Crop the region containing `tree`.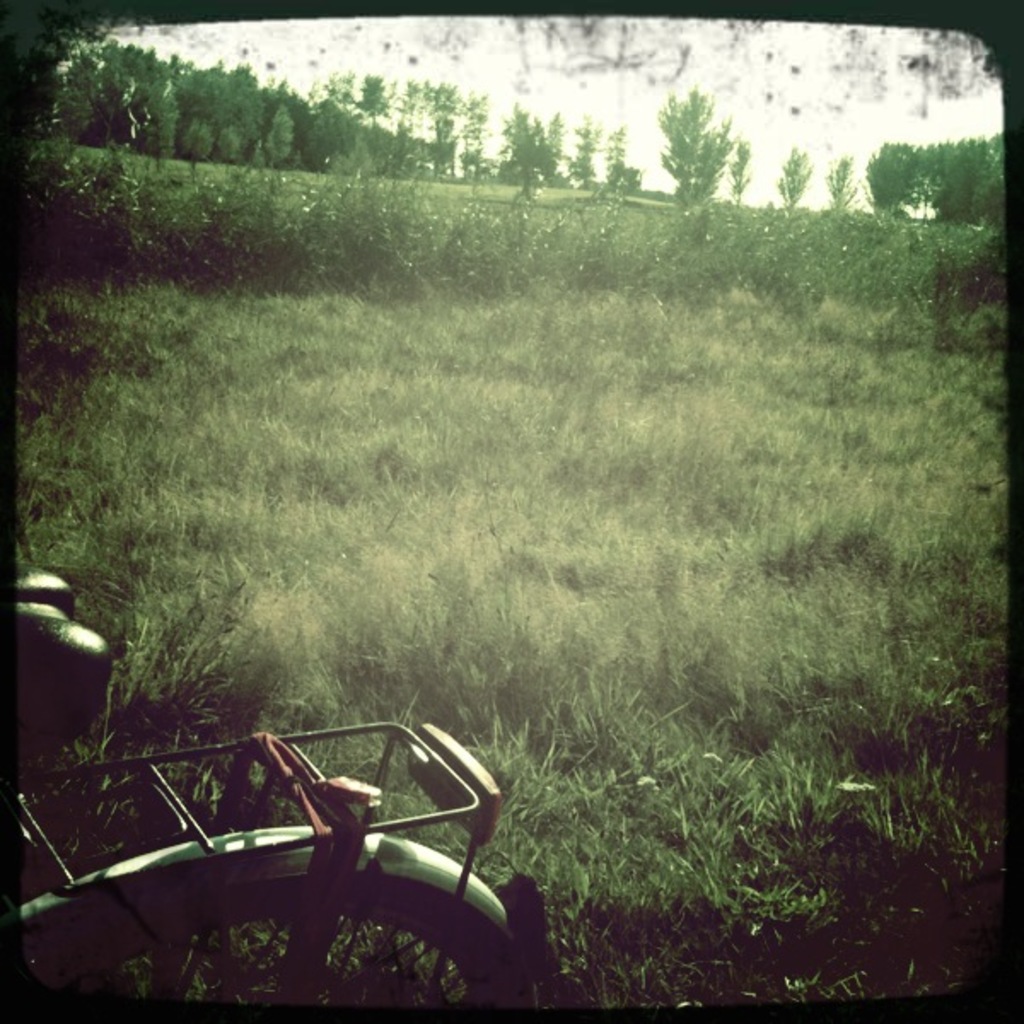
Crop region: <region>775, 145, 816, 218</region>.
